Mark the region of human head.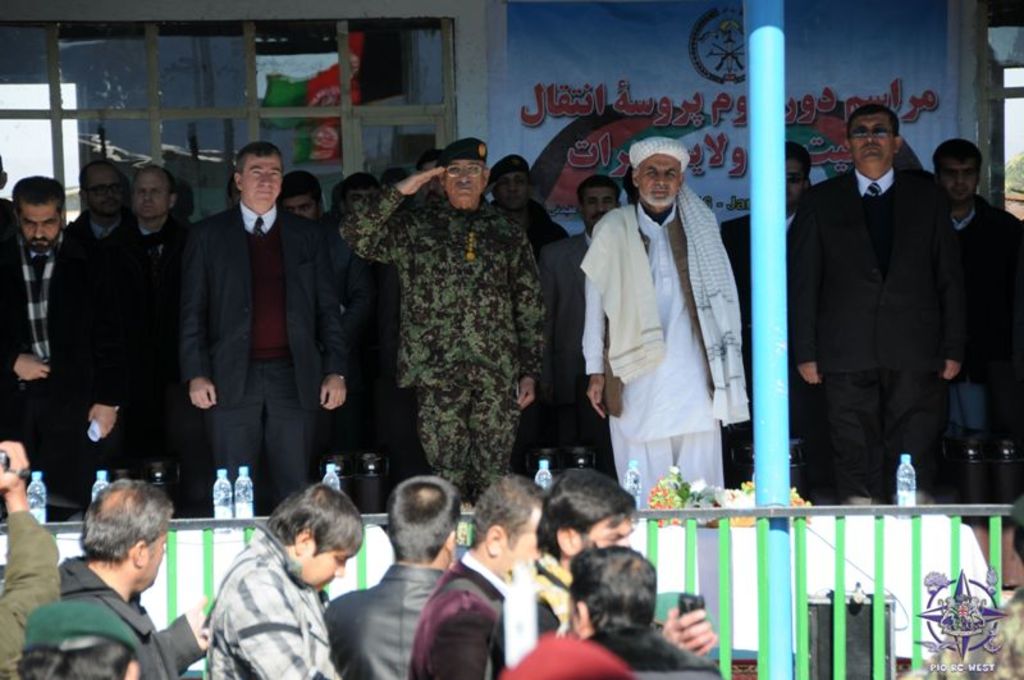
Region: (443,137,488,209).
